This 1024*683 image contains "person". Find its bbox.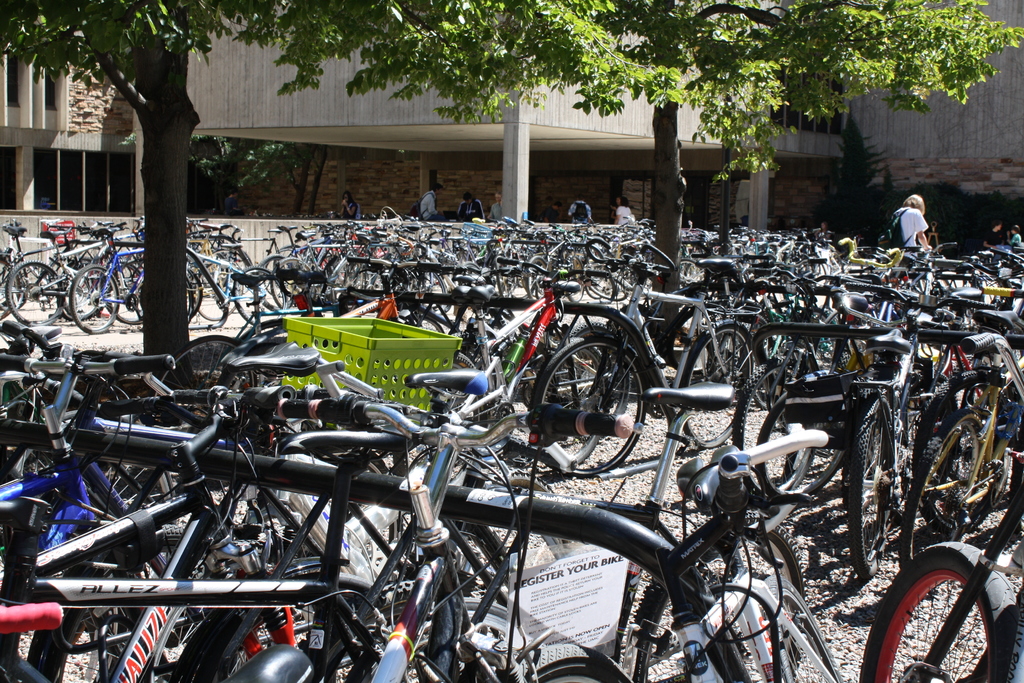
[x1=817, y1=216, x2=831, y2=241].
